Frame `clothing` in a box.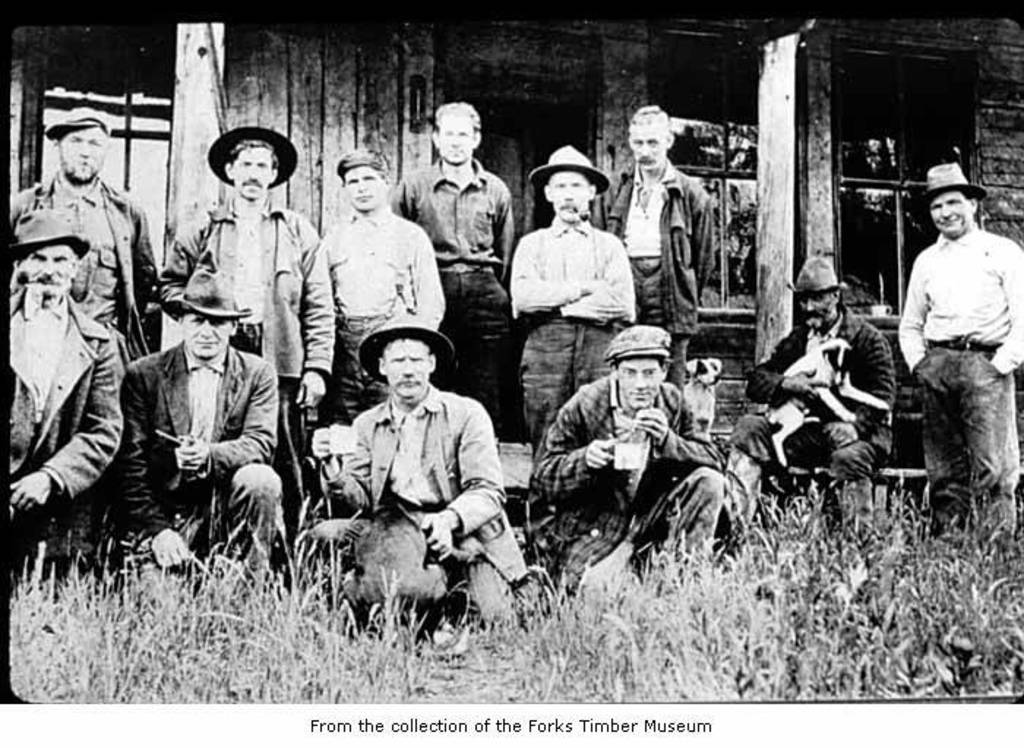
(x1=116, y1=335, x2=279, y2=578).
